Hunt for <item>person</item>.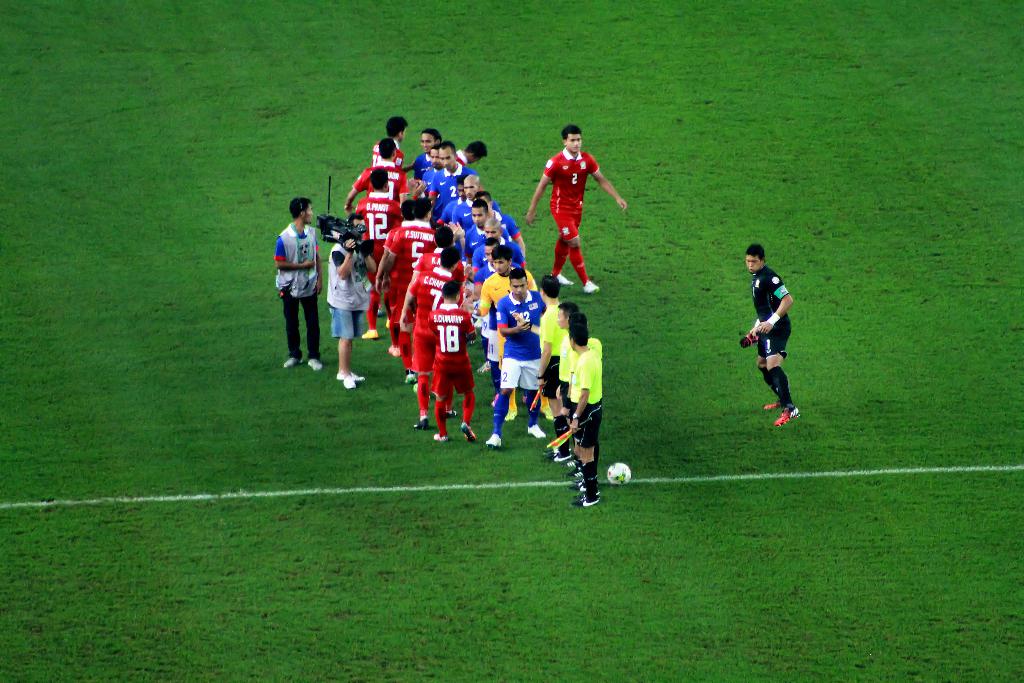
Hunted down at (left=427, top=280, right=485, bottom=440).
